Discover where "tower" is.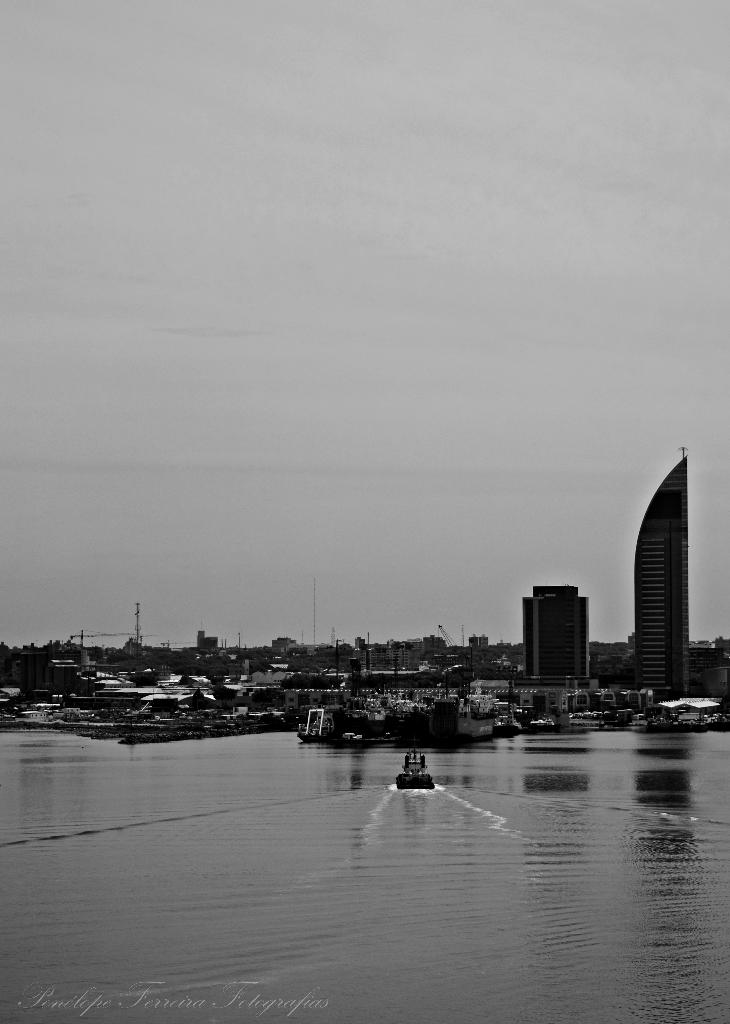
Discovered at x1=514, y1=577, x2=597, y2=689.
